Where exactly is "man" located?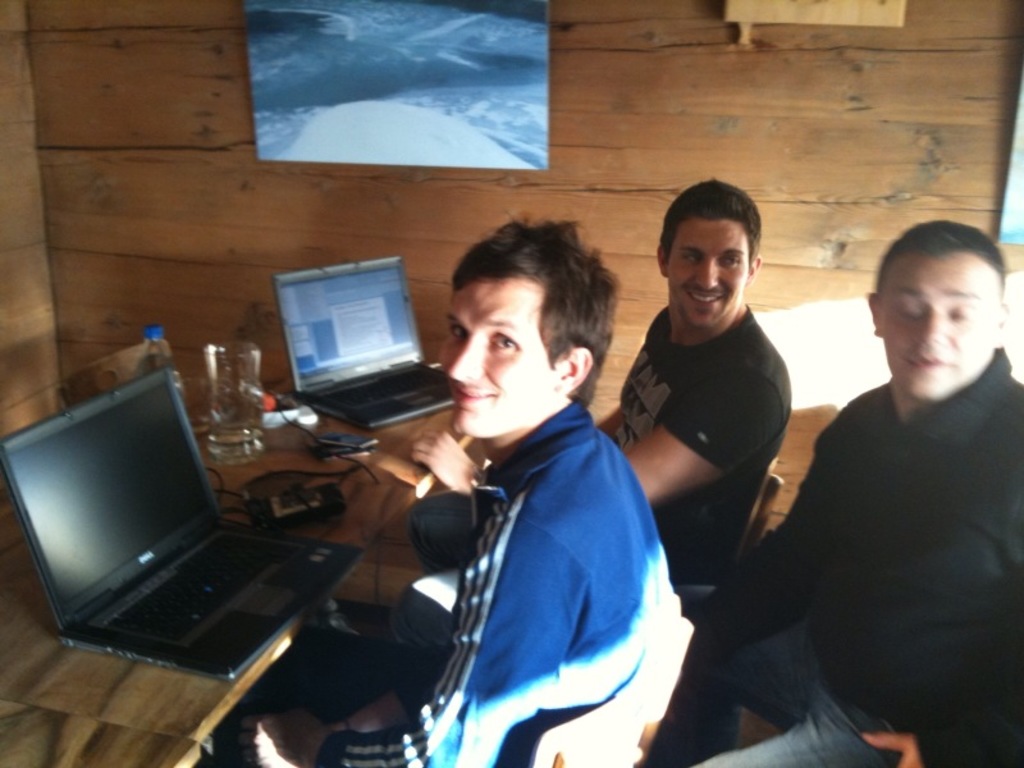
Its bounding box is <box>727,179,1023,767</box>.
